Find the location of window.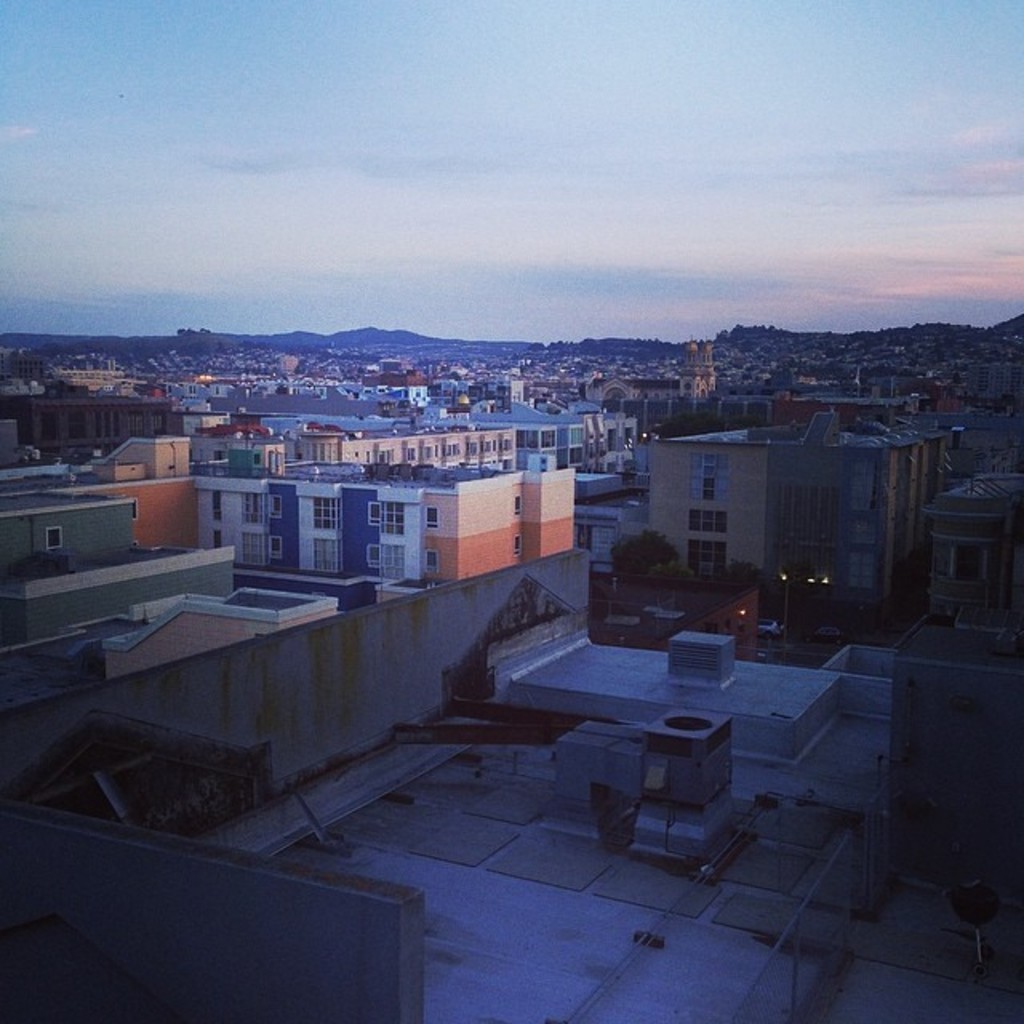
Location: left=850, top=523, right=875, bottom=549.
